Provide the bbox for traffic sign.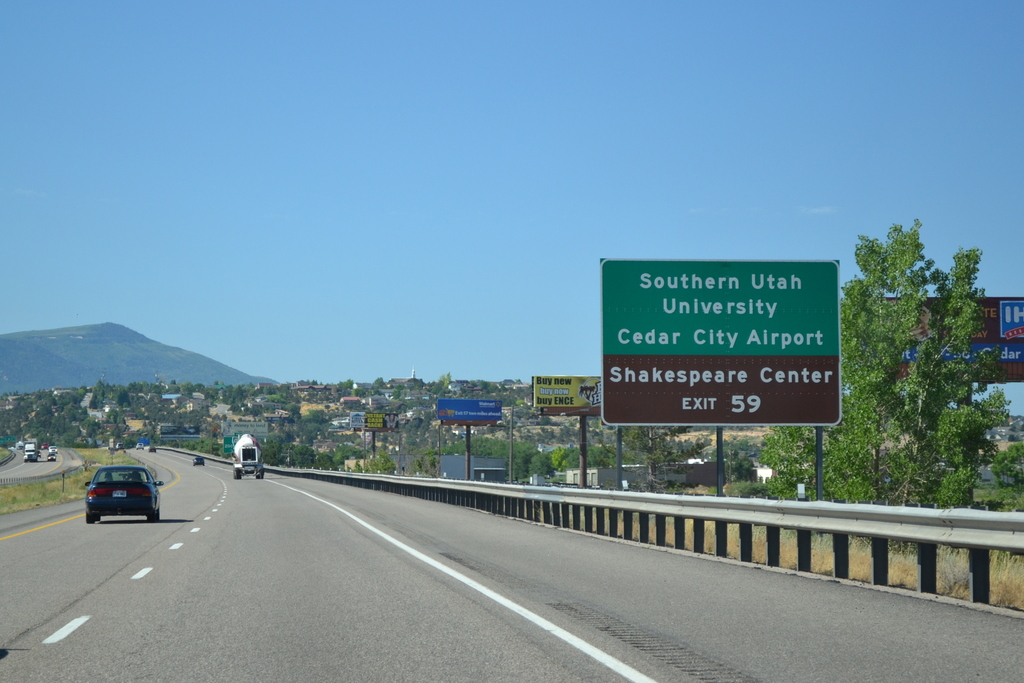
region(601, 259, 838, 424).
